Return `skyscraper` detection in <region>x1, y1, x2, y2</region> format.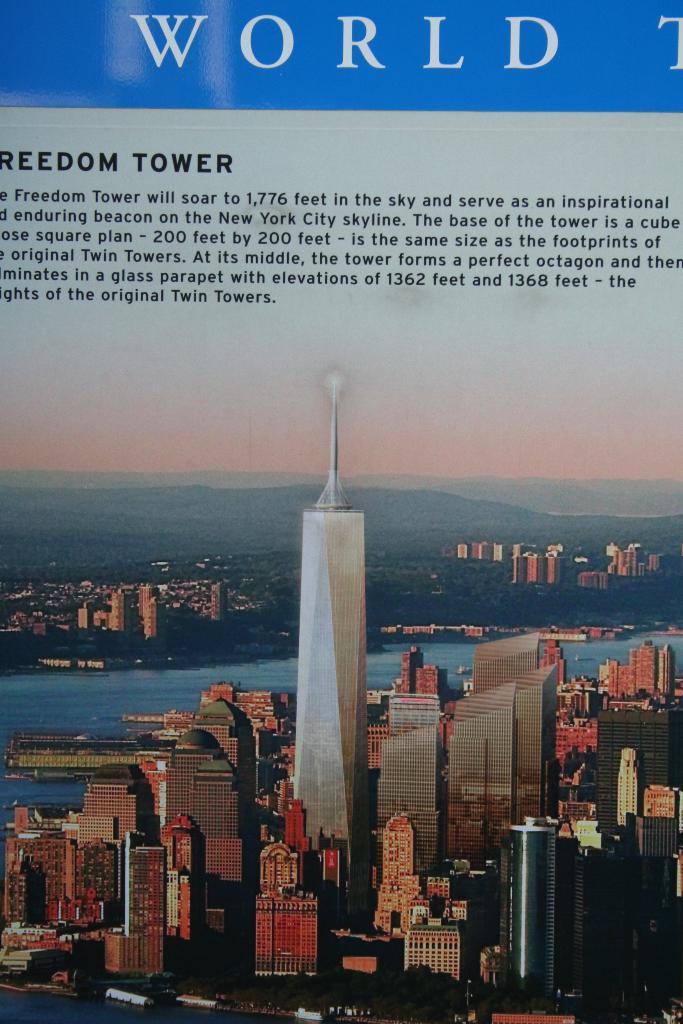
<region>441, 680, 515, 872</region>.
